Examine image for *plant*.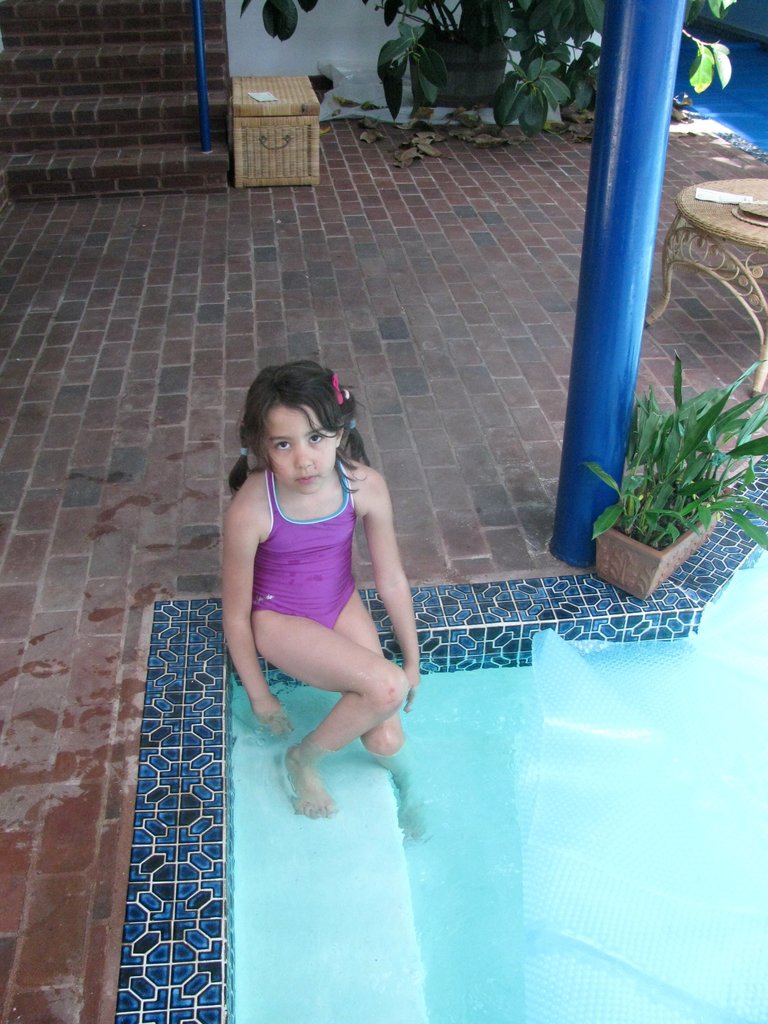
Examination result: pyautogui.locateOnScreen(605, 335, 760, 606).
